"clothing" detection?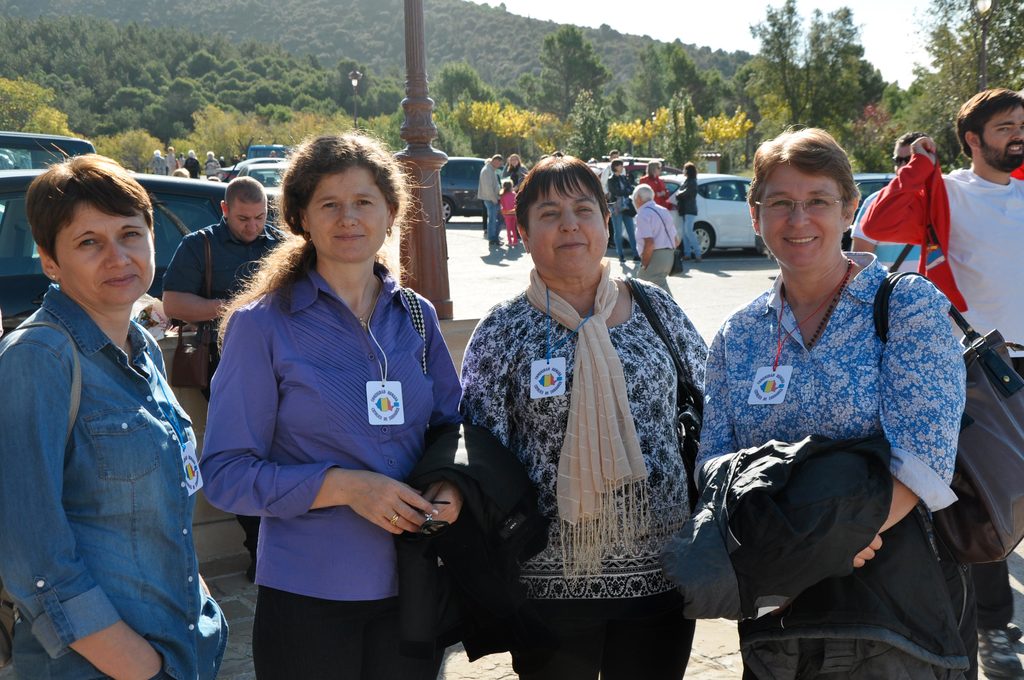
<box>186,161,201,176</box>
